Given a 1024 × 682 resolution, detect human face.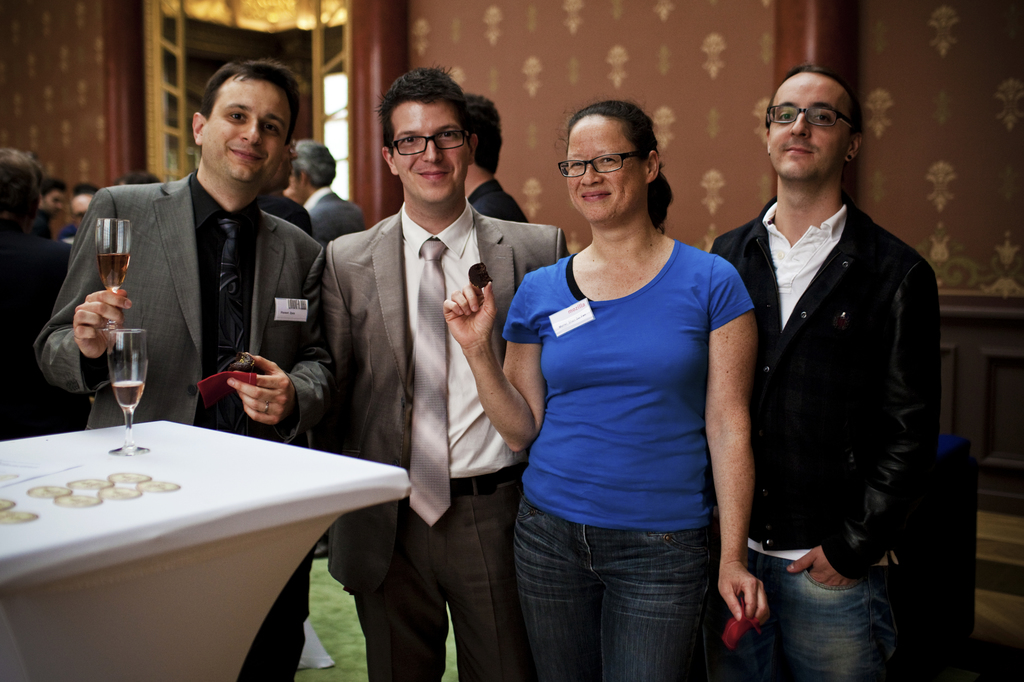
bbox=[388, 91, 474, 199].
